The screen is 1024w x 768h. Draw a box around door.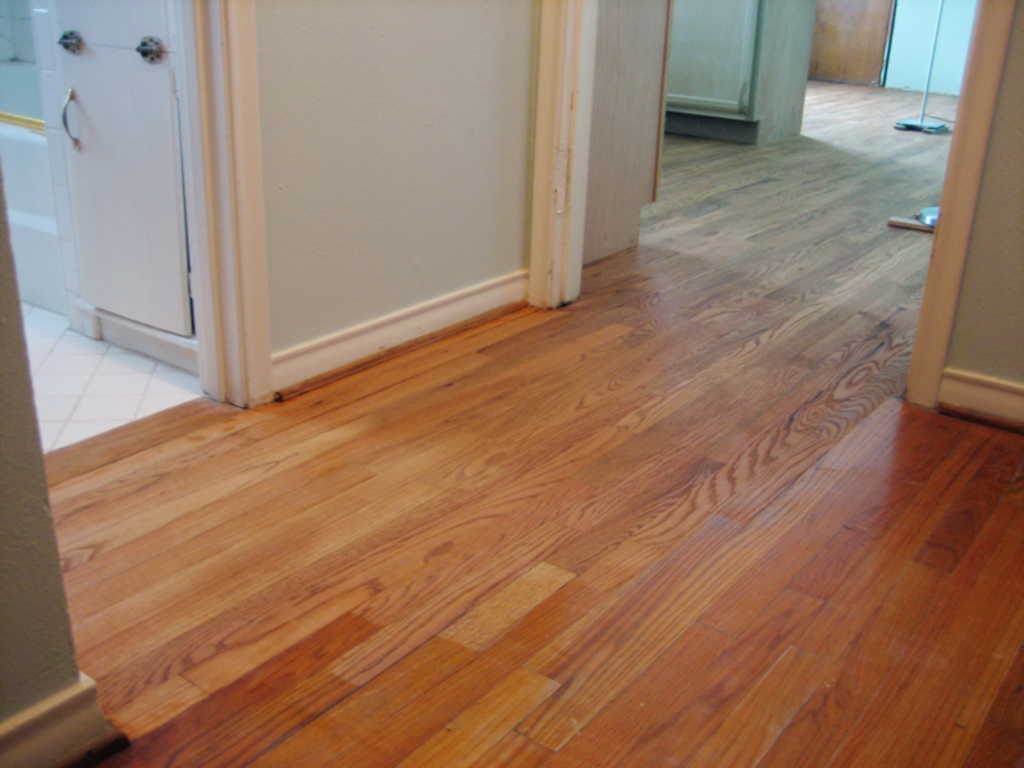
l=813, t=0, r=893, b=83.
